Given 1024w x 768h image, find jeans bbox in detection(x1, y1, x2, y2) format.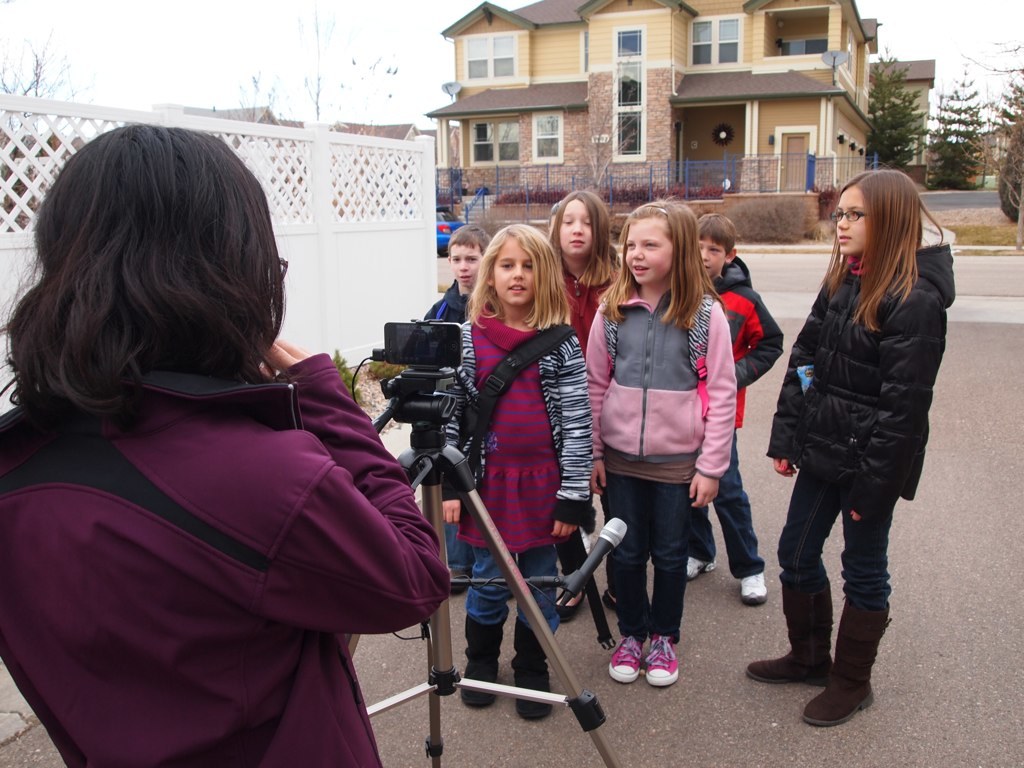
detection(445, 524, 462, 577).
